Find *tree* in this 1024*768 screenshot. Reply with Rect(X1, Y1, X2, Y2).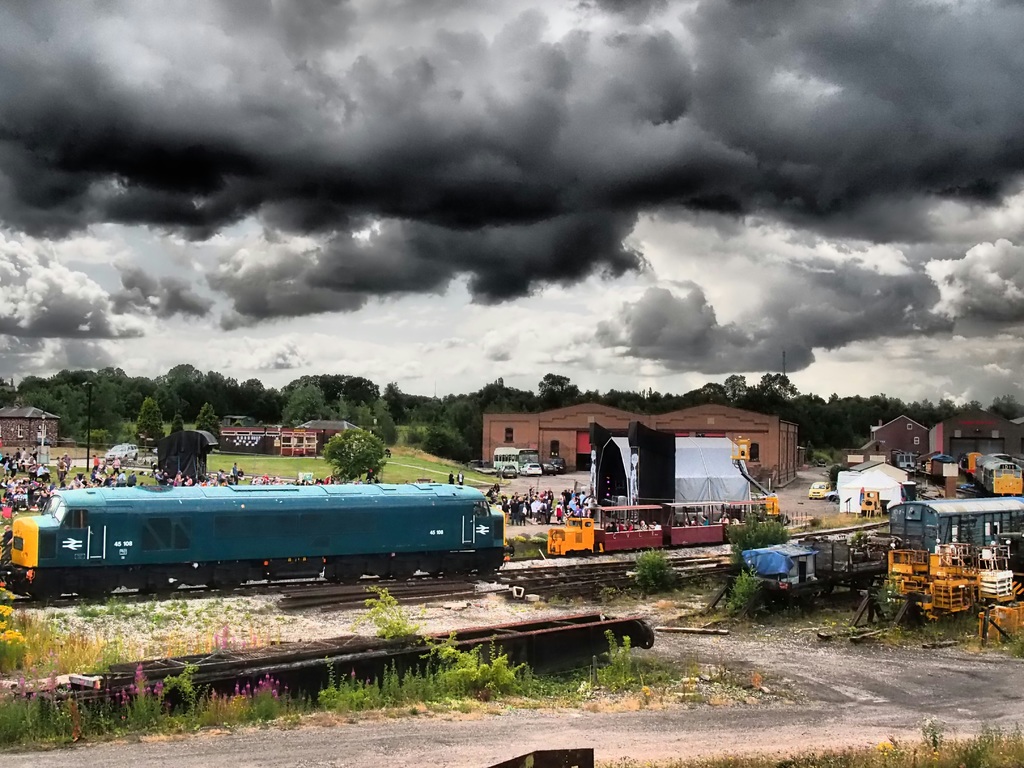
Rect(315, 428, 395, 479).
